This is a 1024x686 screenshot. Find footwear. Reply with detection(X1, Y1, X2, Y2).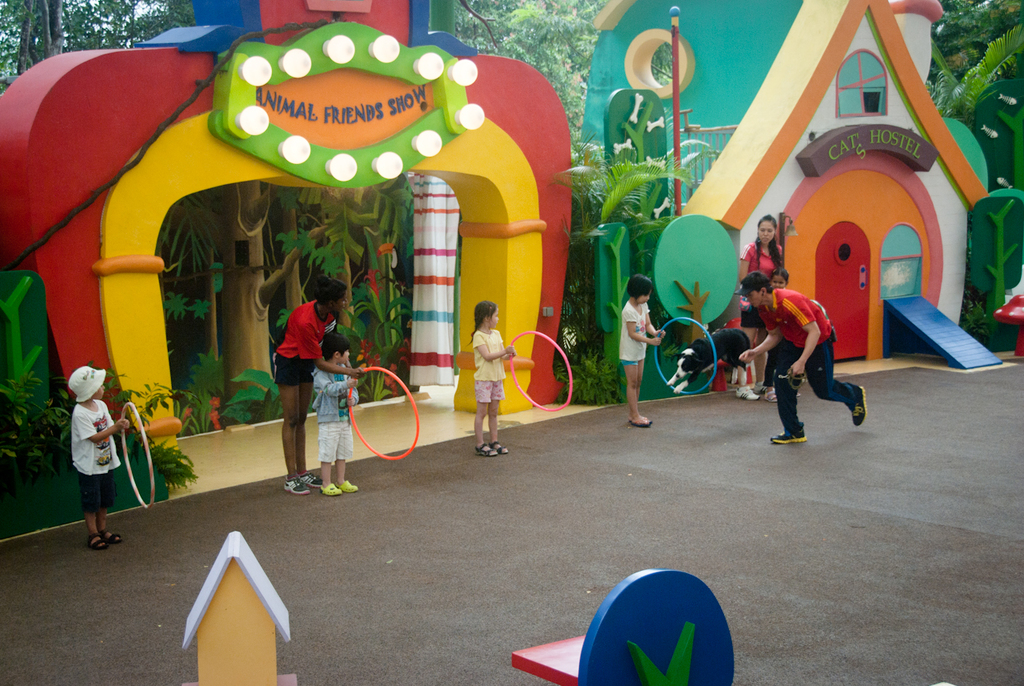
detection(278, 474, 308, 496).
